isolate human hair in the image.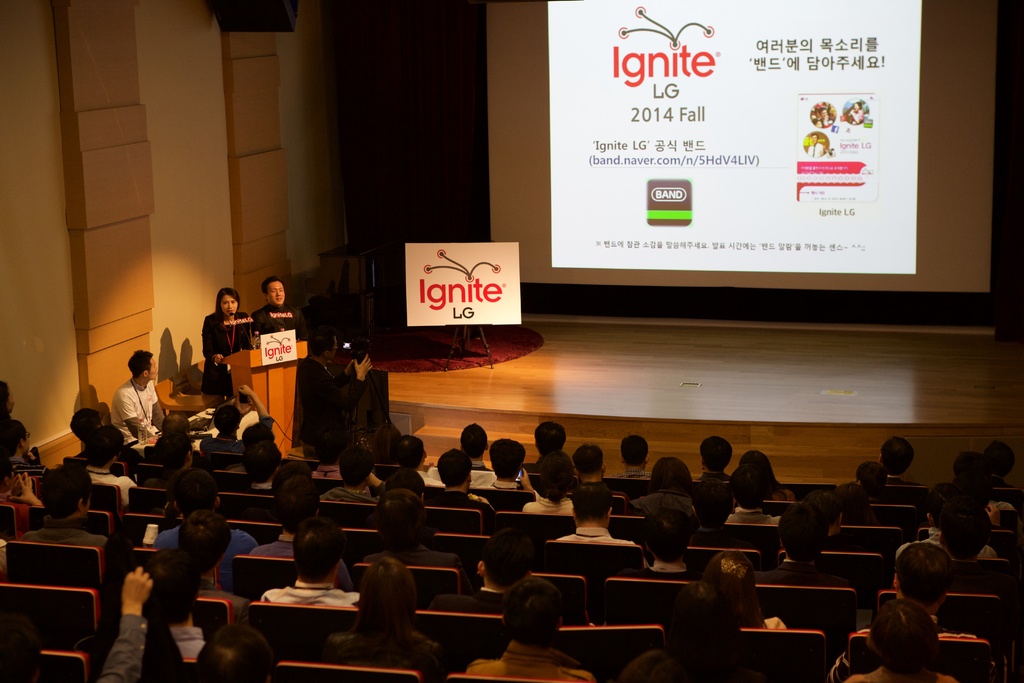
Isolated region: [x1=383, y1=470, x2=426, y2=499].
